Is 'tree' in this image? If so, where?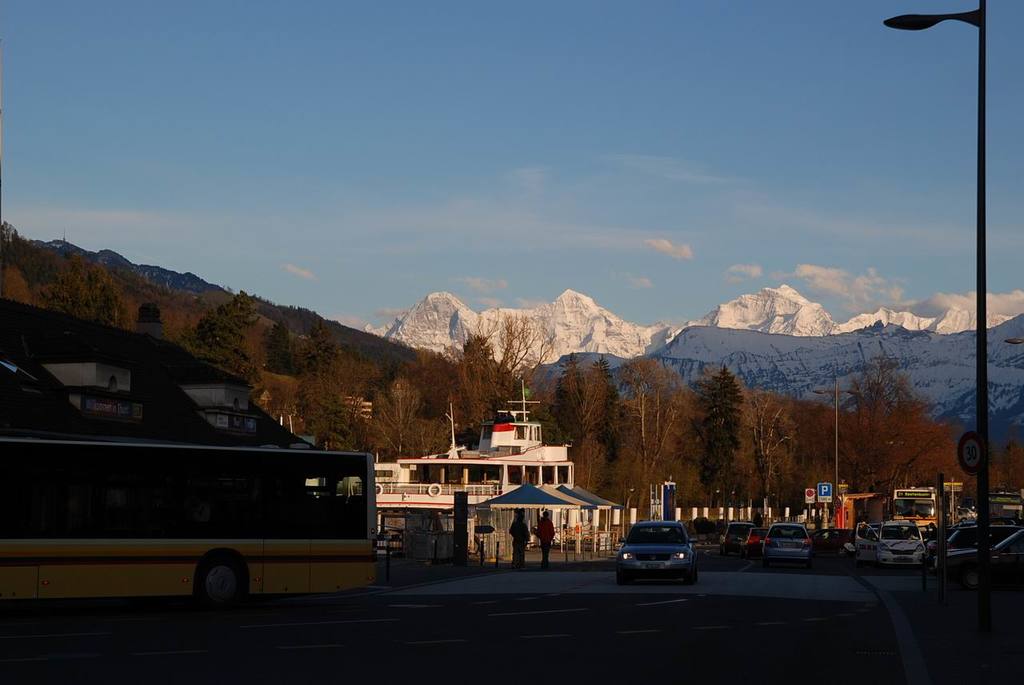
Yes, at left=182, top=282, right=269, bottom=375.
